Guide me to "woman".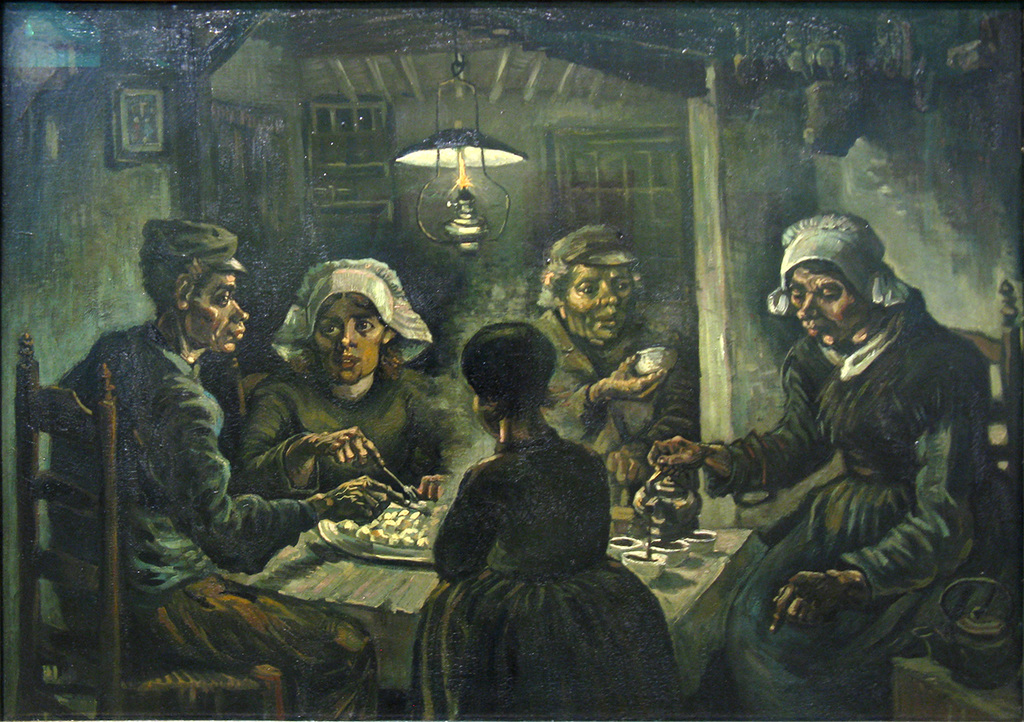
Guidance: box=[232, 259, 467, 498].
